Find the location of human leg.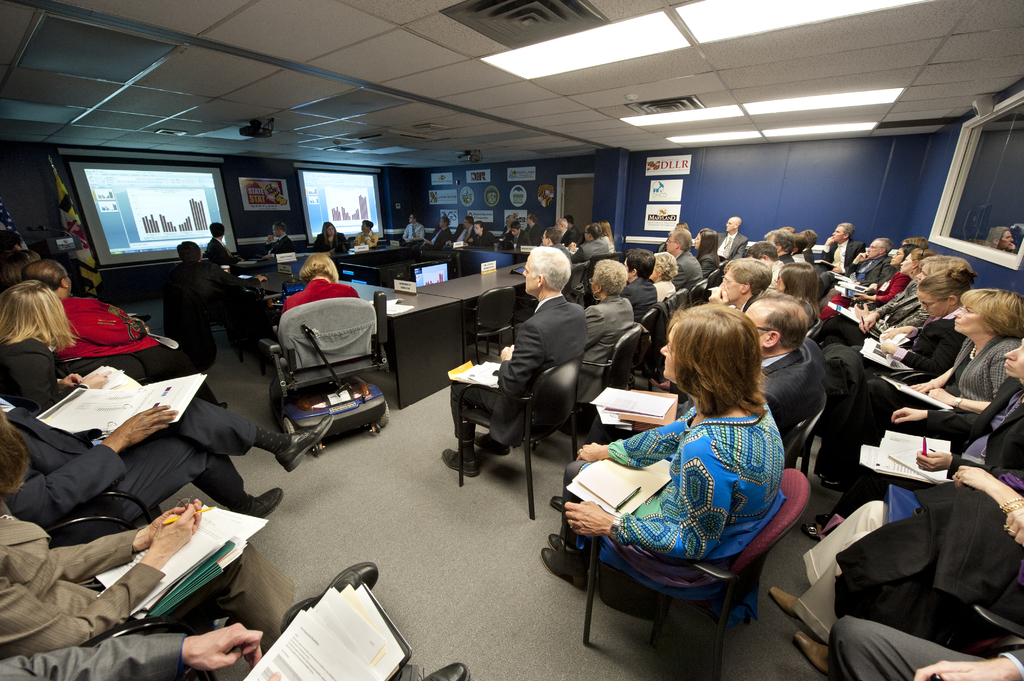
Location: 120,439,282,523.
